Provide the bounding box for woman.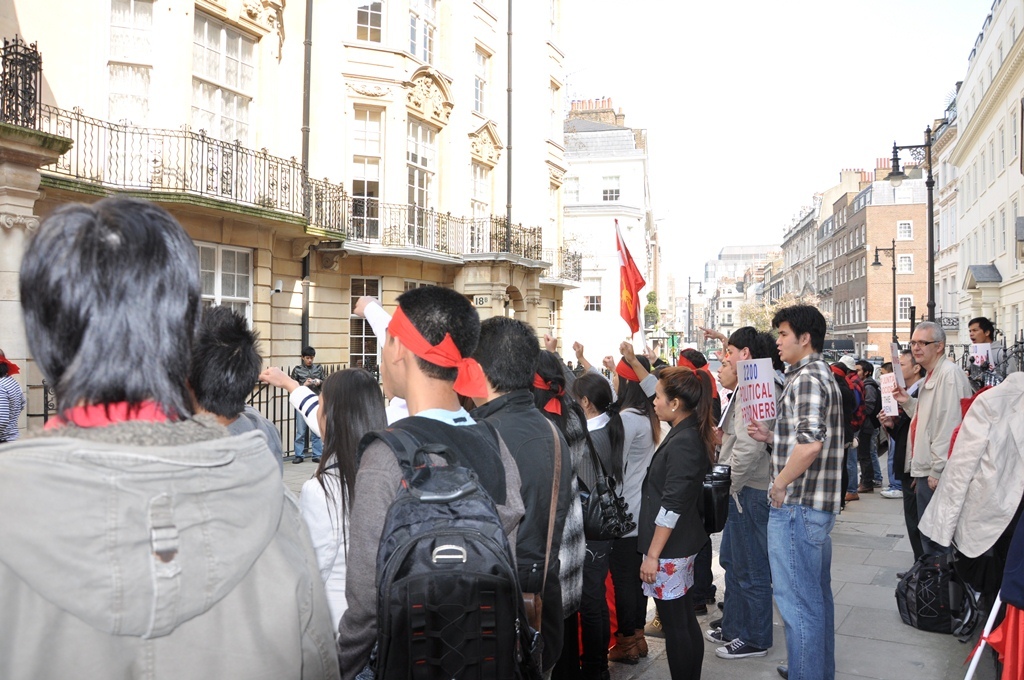
BBox(571, 373, 624, 679).
